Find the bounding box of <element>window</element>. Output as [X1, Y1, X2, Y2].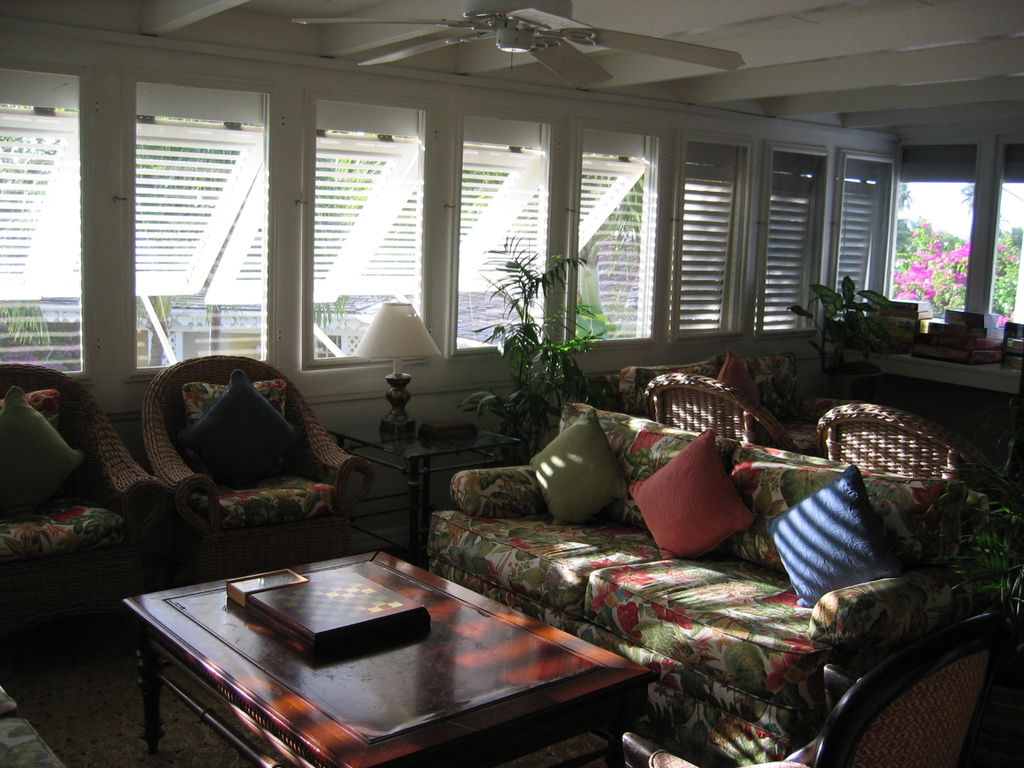
[461, 107, 562, 369].
